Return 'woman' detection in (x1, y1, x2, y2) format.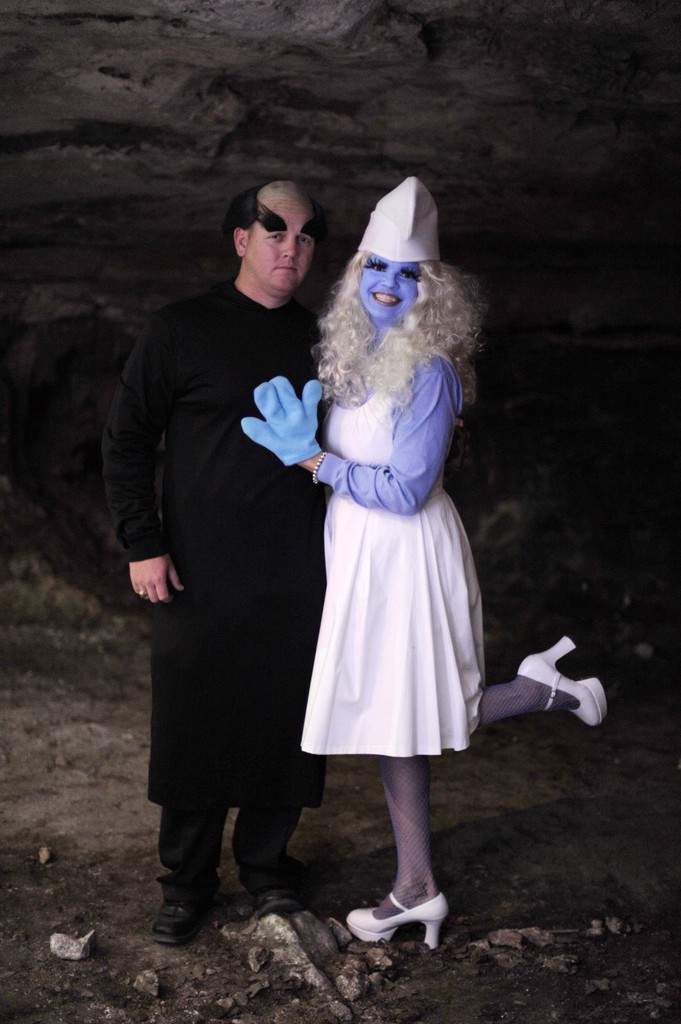
(266, 213, 538, 922).
